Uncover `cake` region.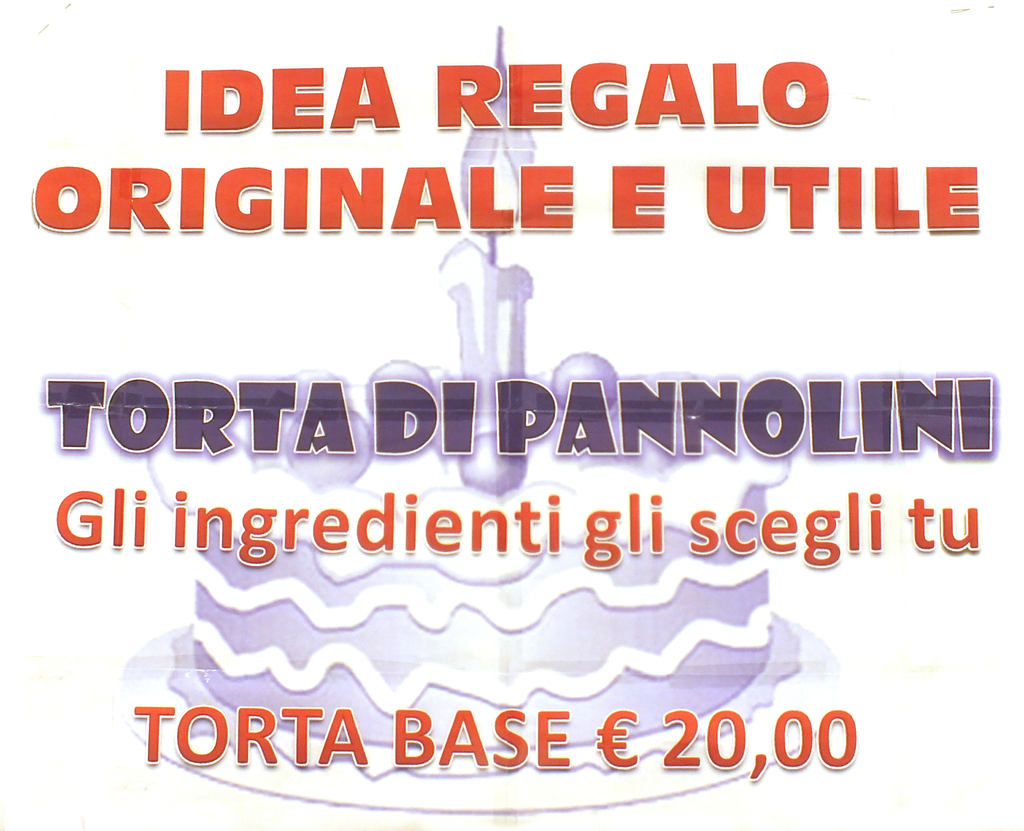
Uncovered: <box>169,350,803,778</box>.
